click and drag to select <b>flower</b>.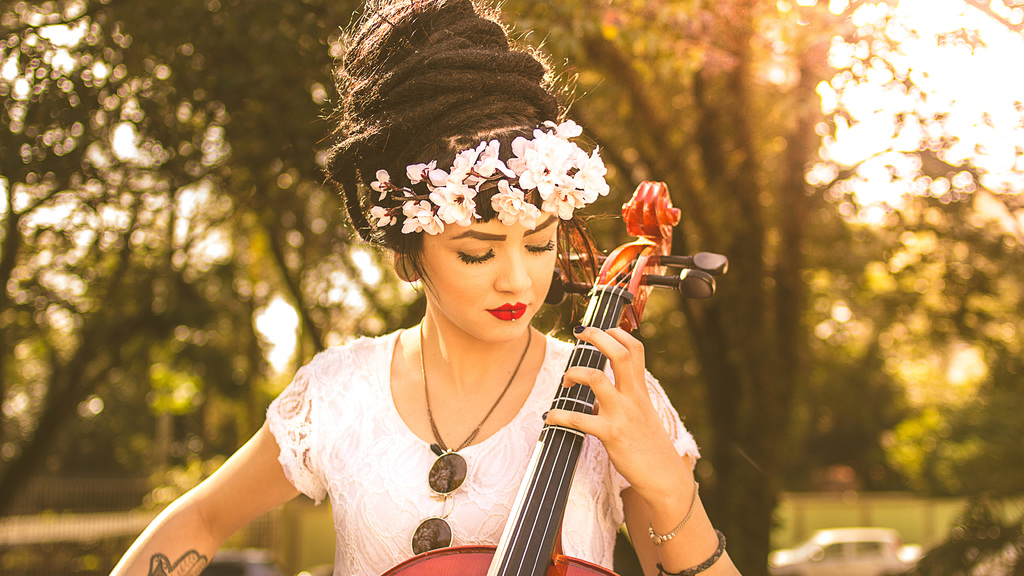
Selection: box=[401, 220, 419, 237].
